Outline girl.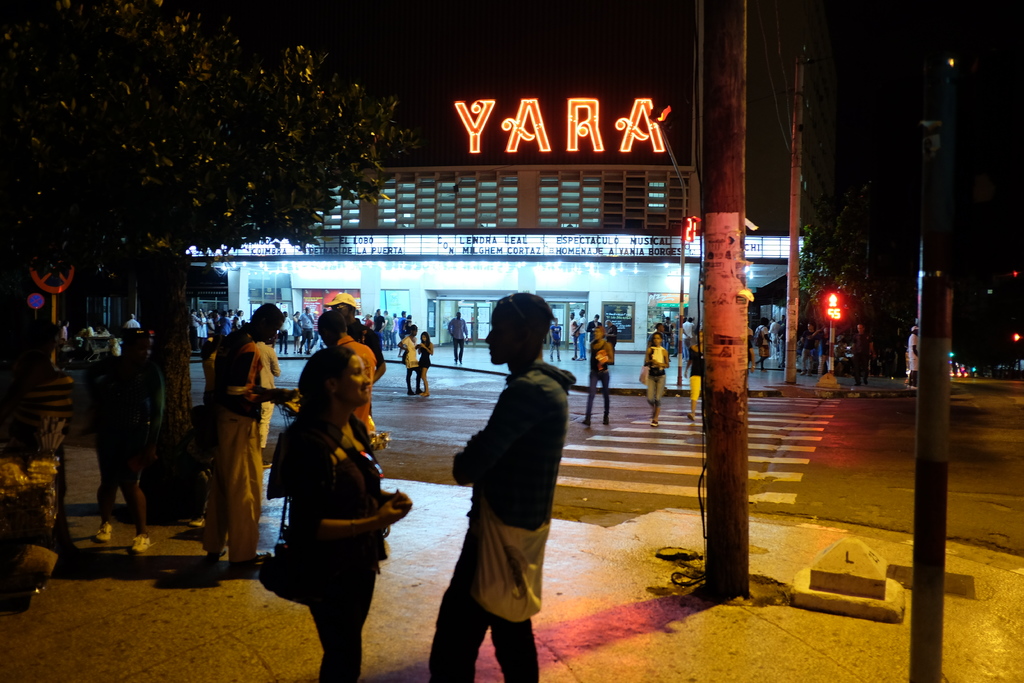
Outline: locate(645, 333, 668, 427).
